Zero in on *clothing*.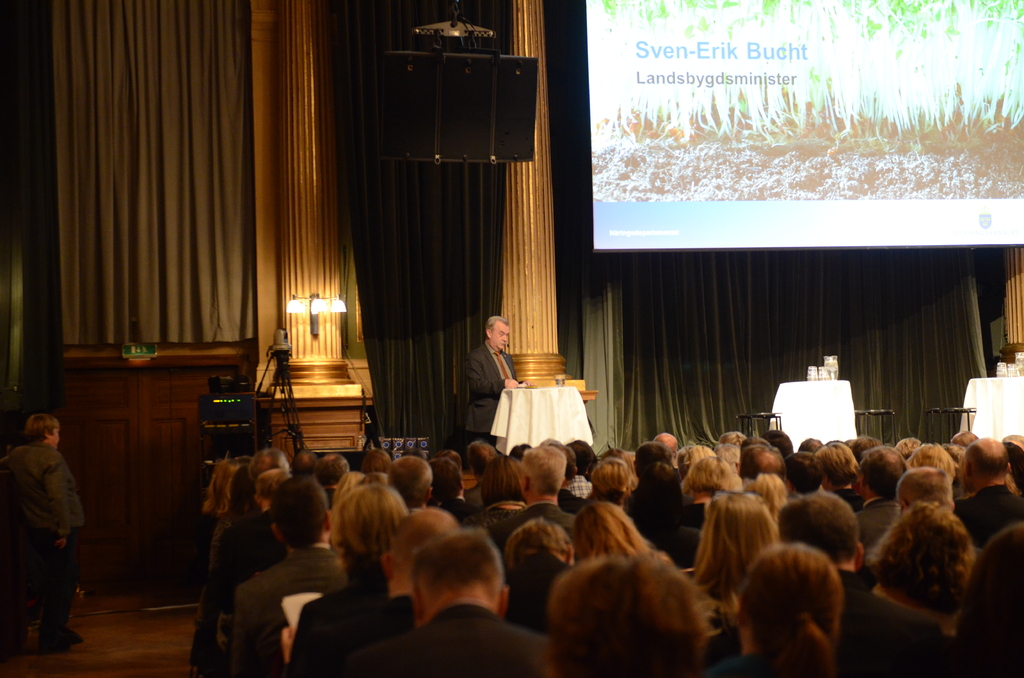
Zeroed in: 188/503/285/661.
